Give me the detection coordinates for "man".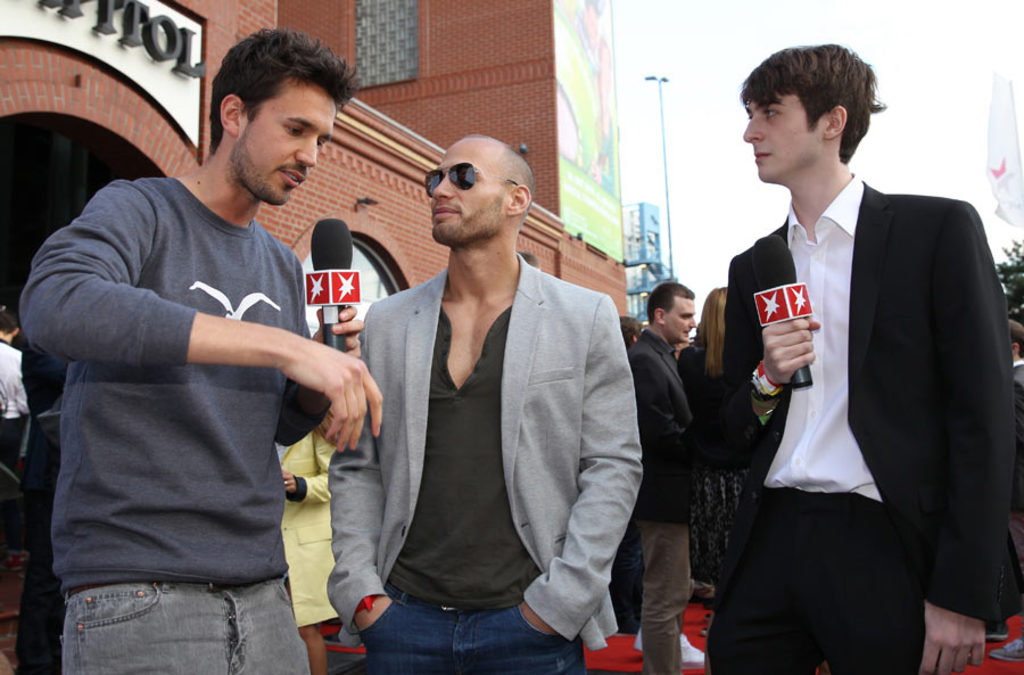
<box>332,109,641,674</box>.
